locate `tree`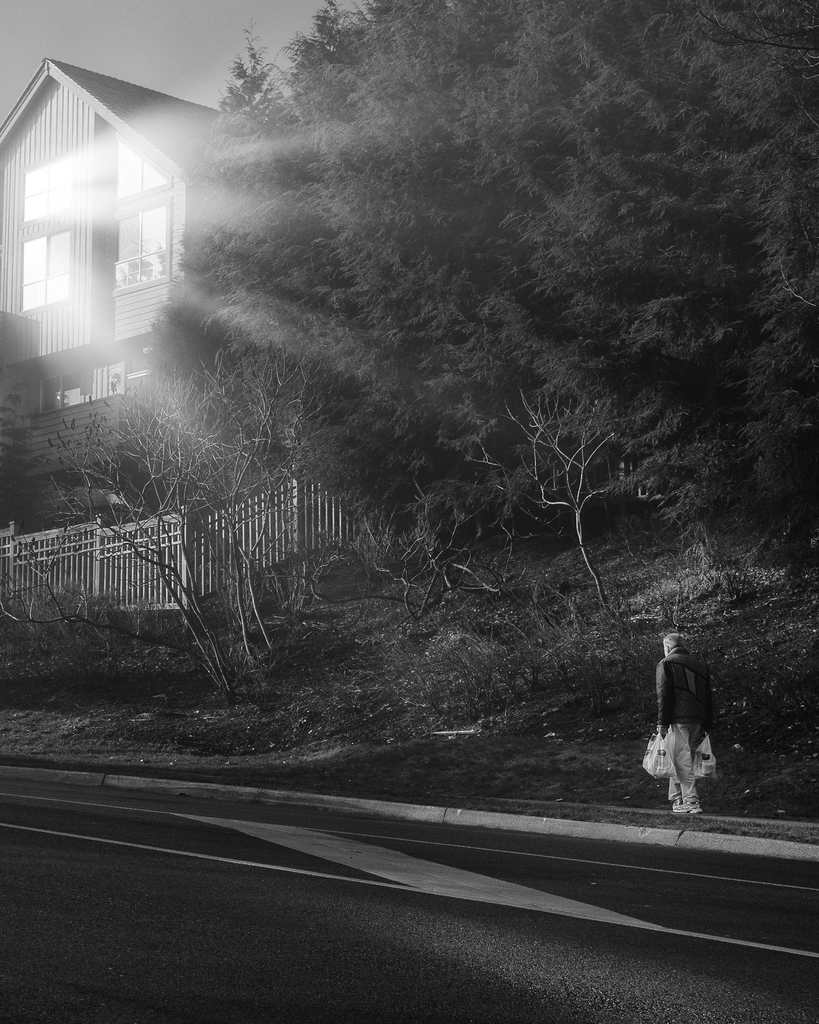
x1=0 y1=364 x2=56 y2=544
